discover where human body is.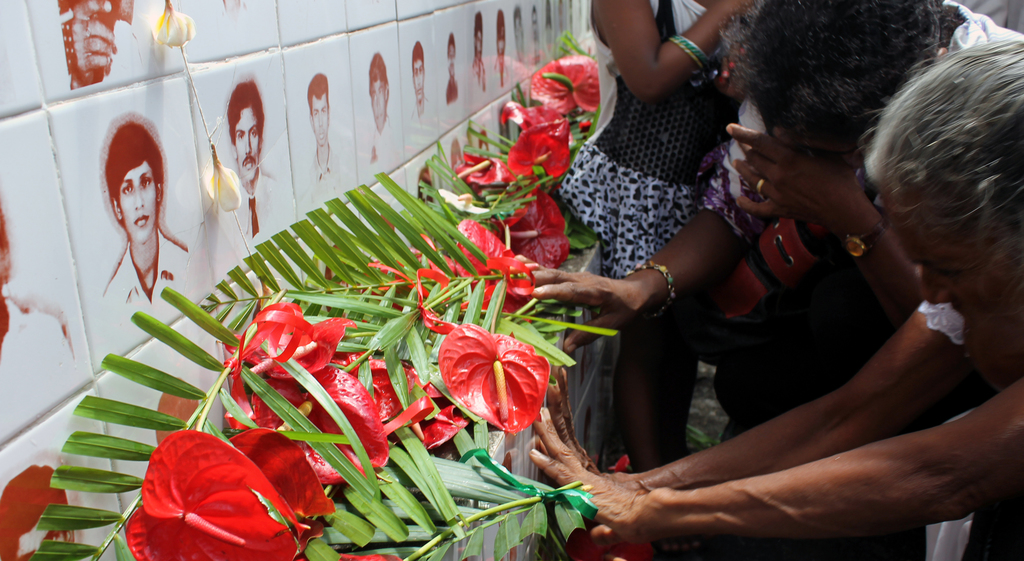
Discovered at BBox(566, 0, 763, 467).
